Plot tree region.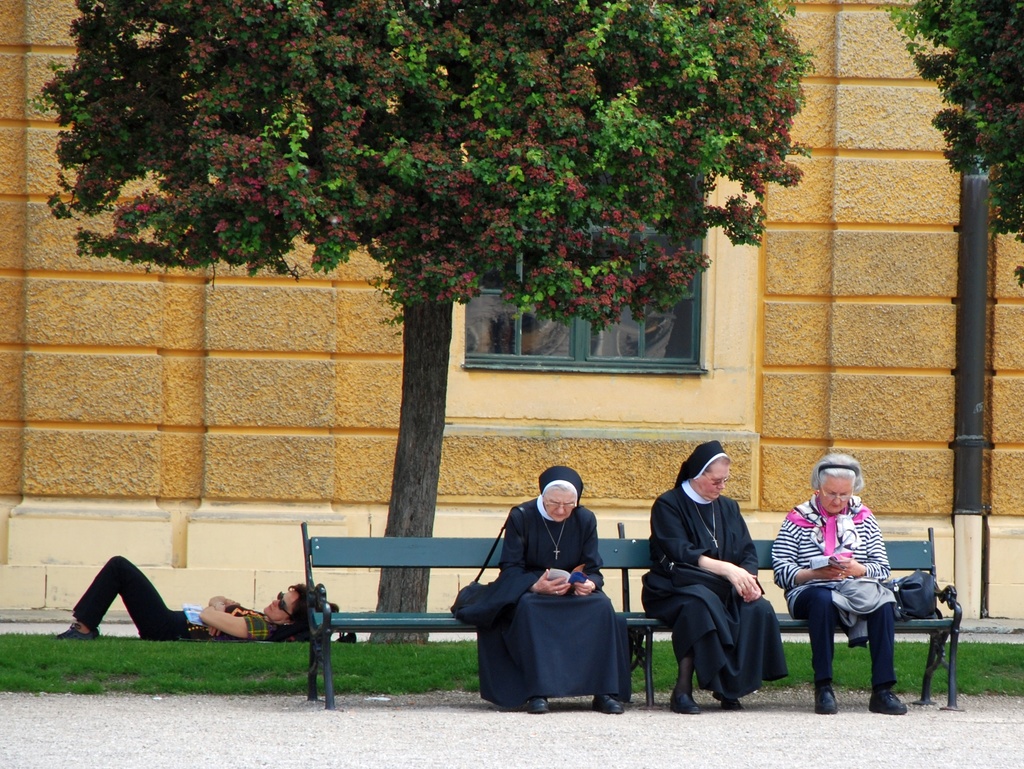
Plotted at [left=874, top=0, right=1023, bottom=291].
